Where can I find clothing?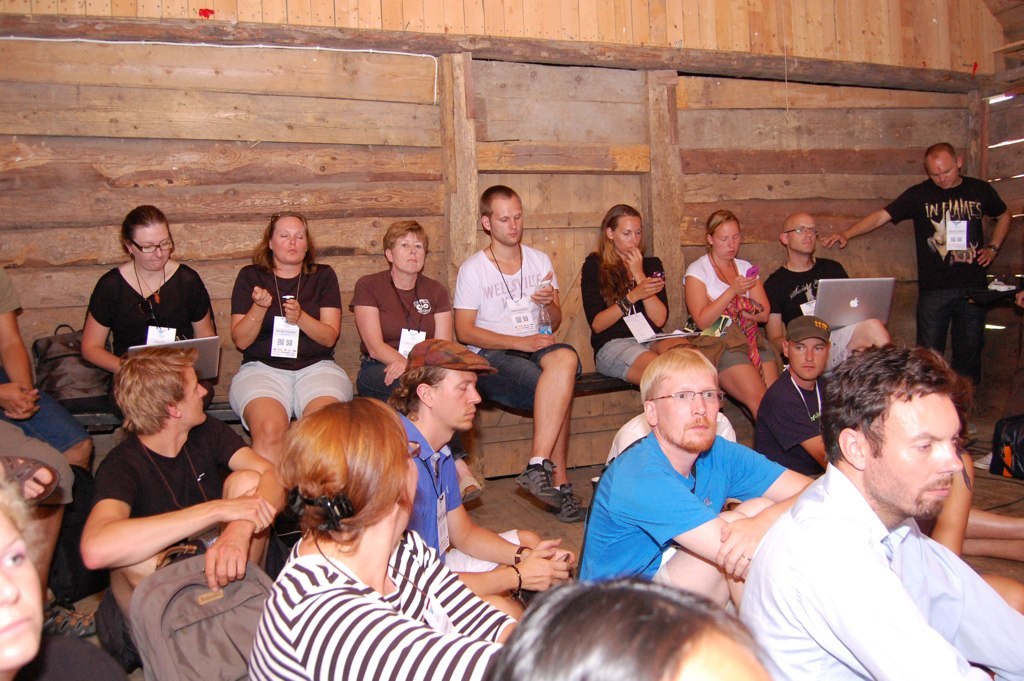
You can find it at (737, 442, 1004, 673).
